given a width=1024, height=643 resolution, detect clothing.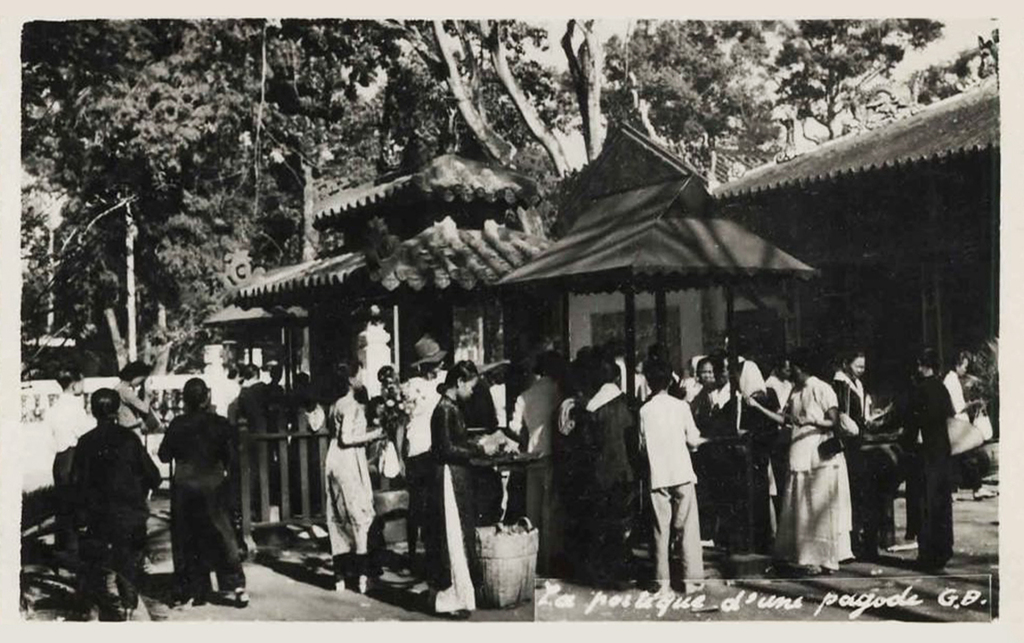
pyautogui.locateOnScreen(896, 371, 964, 568).
